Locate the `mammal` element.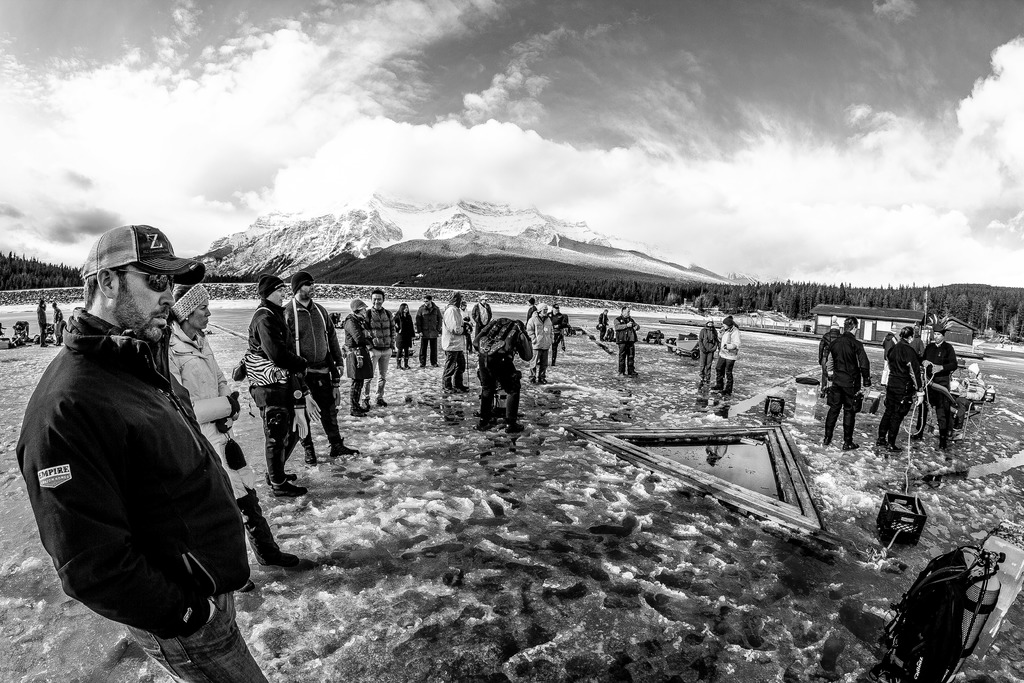
Element bbox: box(22, 276, 250, 671).
